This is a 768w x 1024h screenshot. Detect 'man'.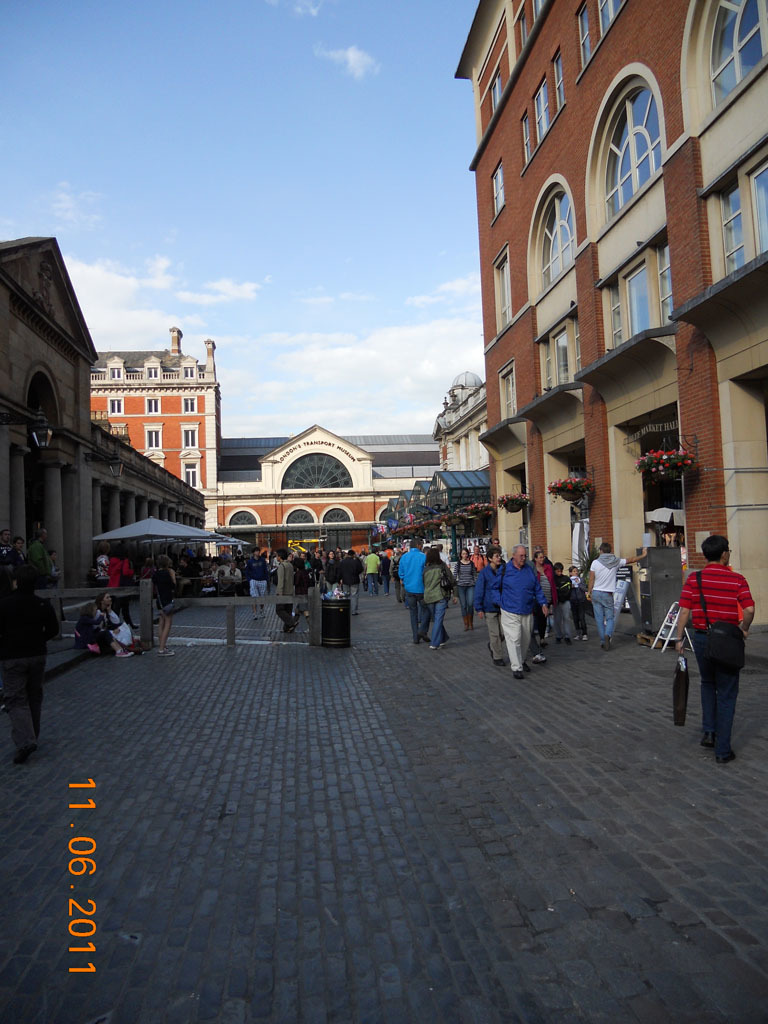
(x1=675, y1=530, x2=756, y2=757).
